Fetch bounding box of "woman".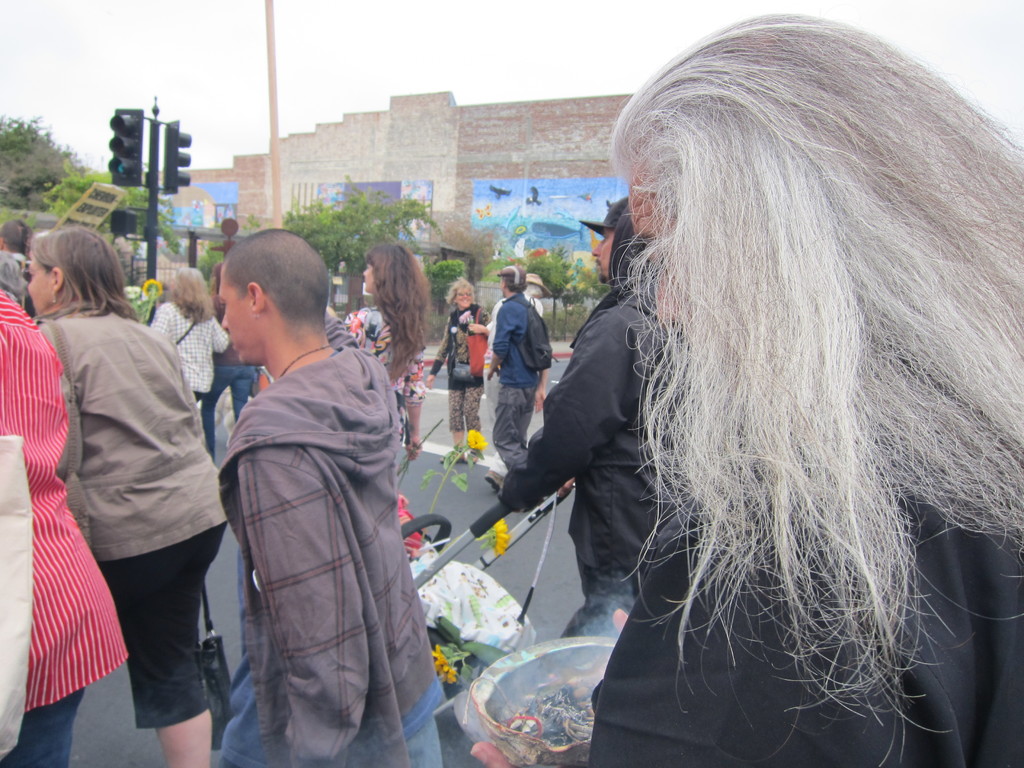
Bbox: left=24, top=223, right=226, bottom=767.
